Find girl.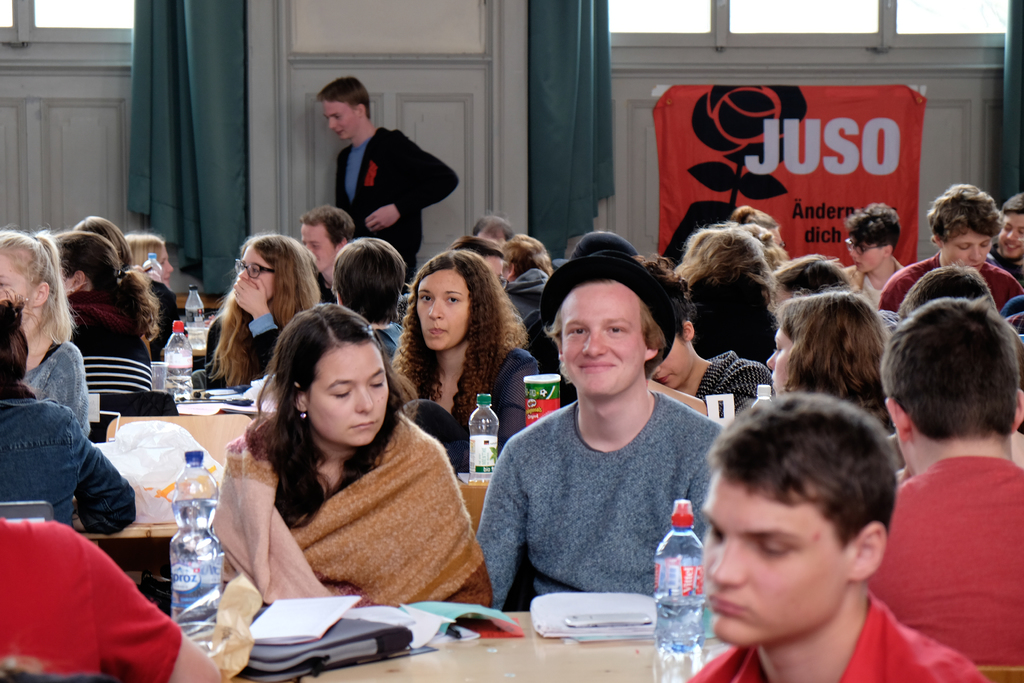
bbox=[393, 249, 539, 477].
